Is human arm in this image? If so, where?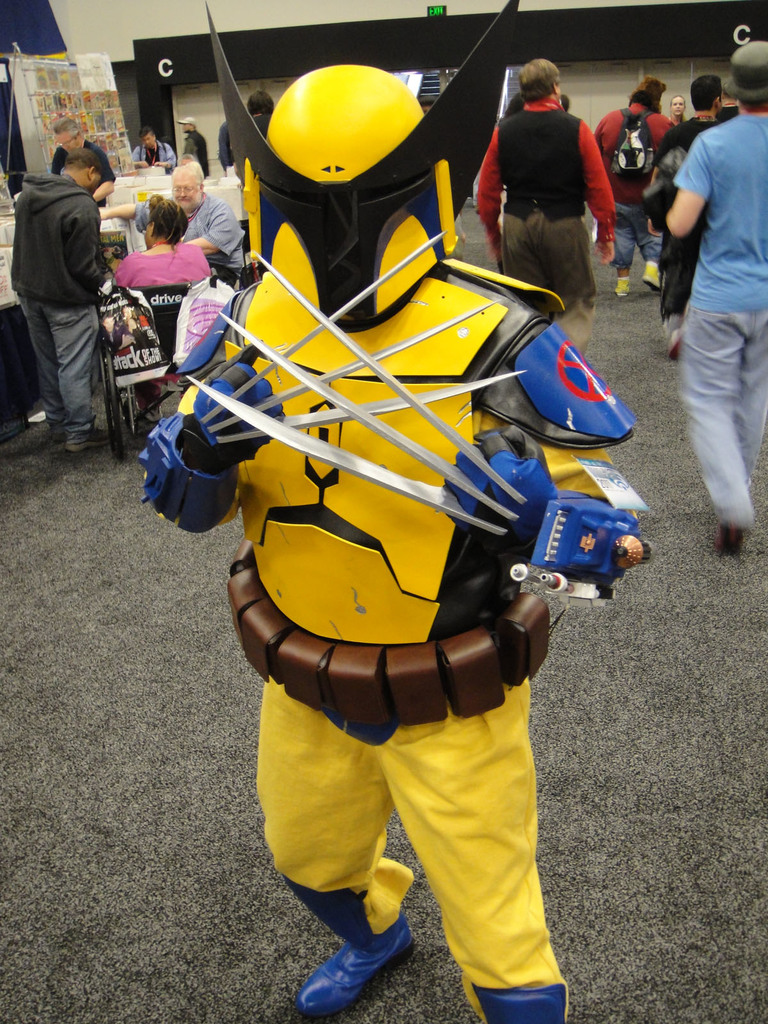
Yes, at <box>86,159,124,211</box>.
